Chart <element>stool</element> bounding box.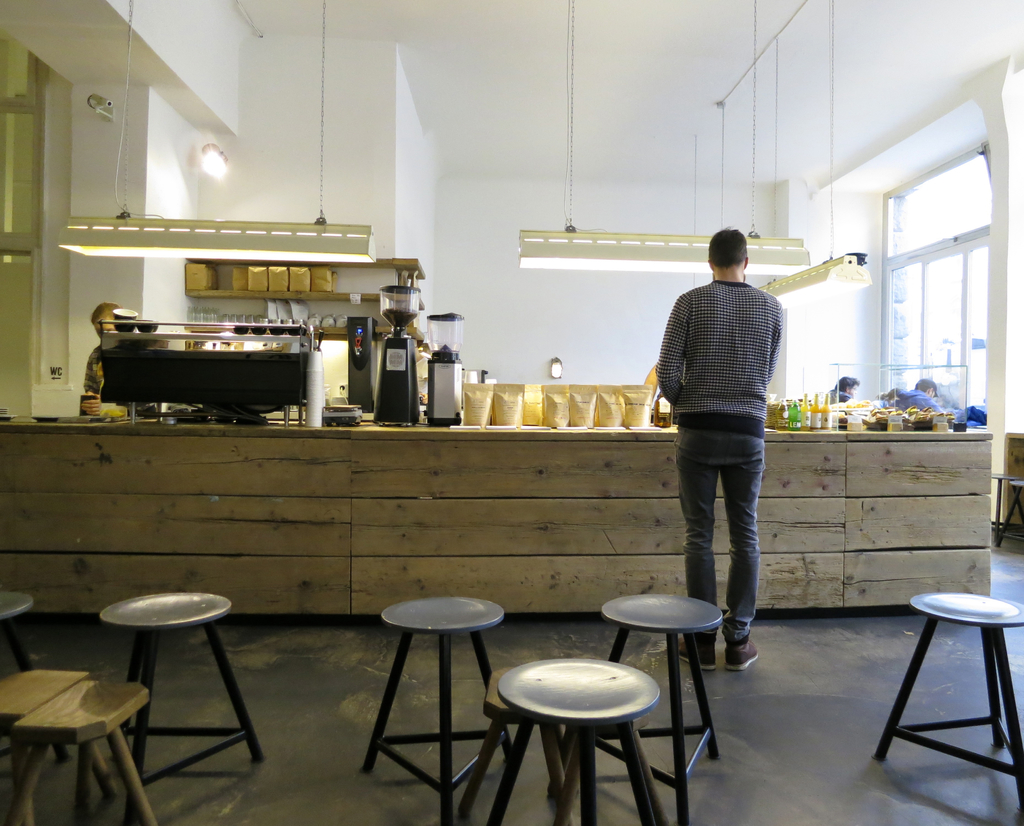
Charted: <box>596,588,724,825</box>.
